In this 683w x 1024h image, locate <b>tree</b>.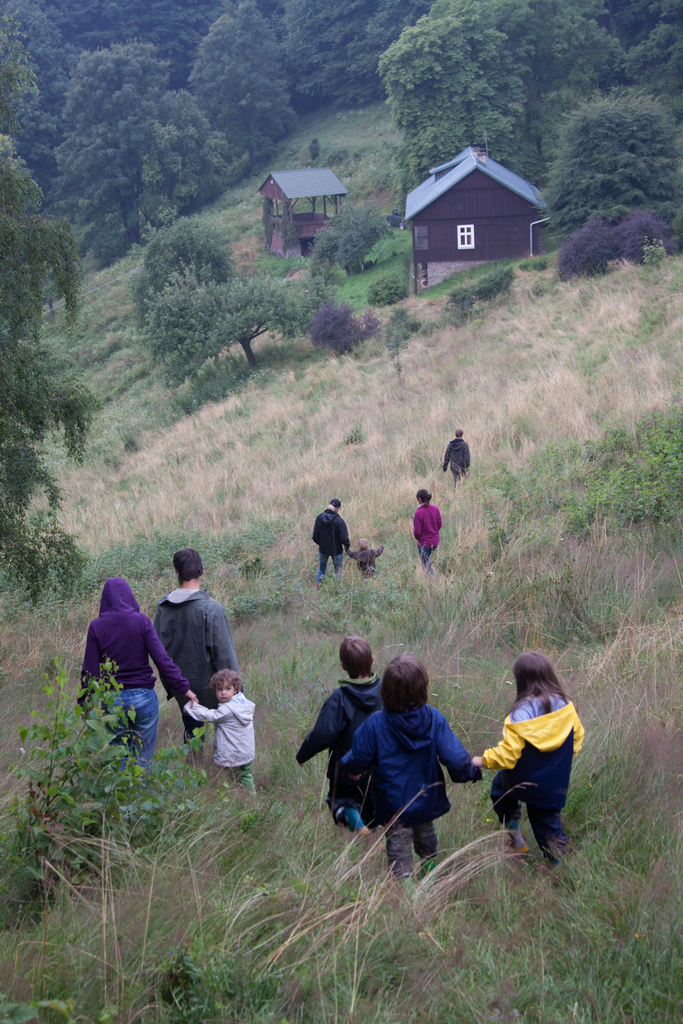
Bounding box: crop(313, 202, 393, 275).
